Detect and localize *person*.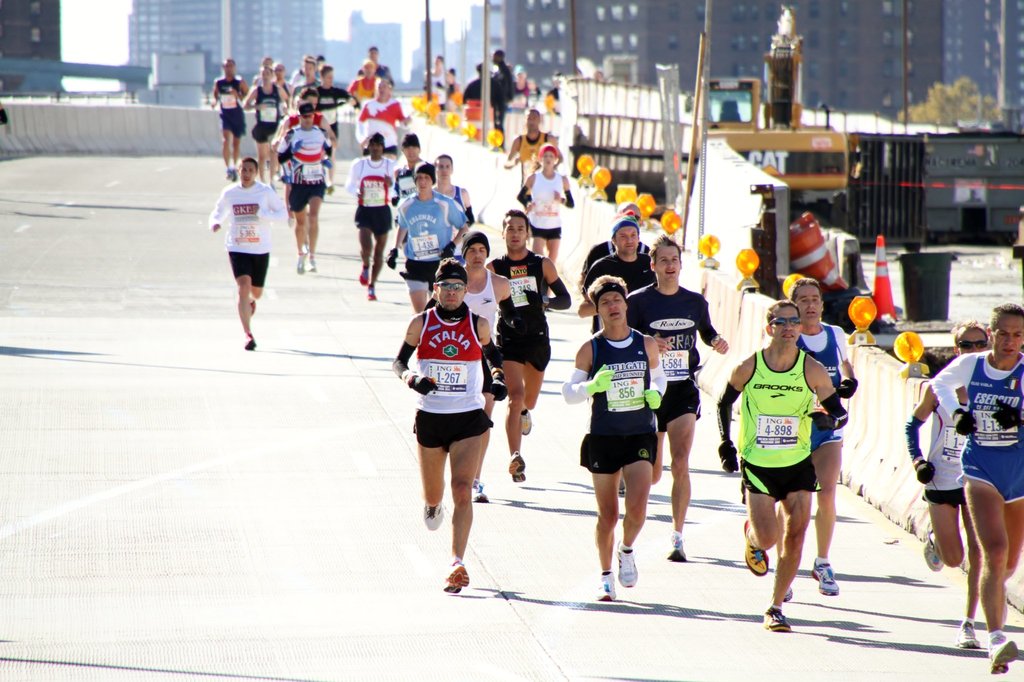
Localized at box=[787, 272, 858, 595].
